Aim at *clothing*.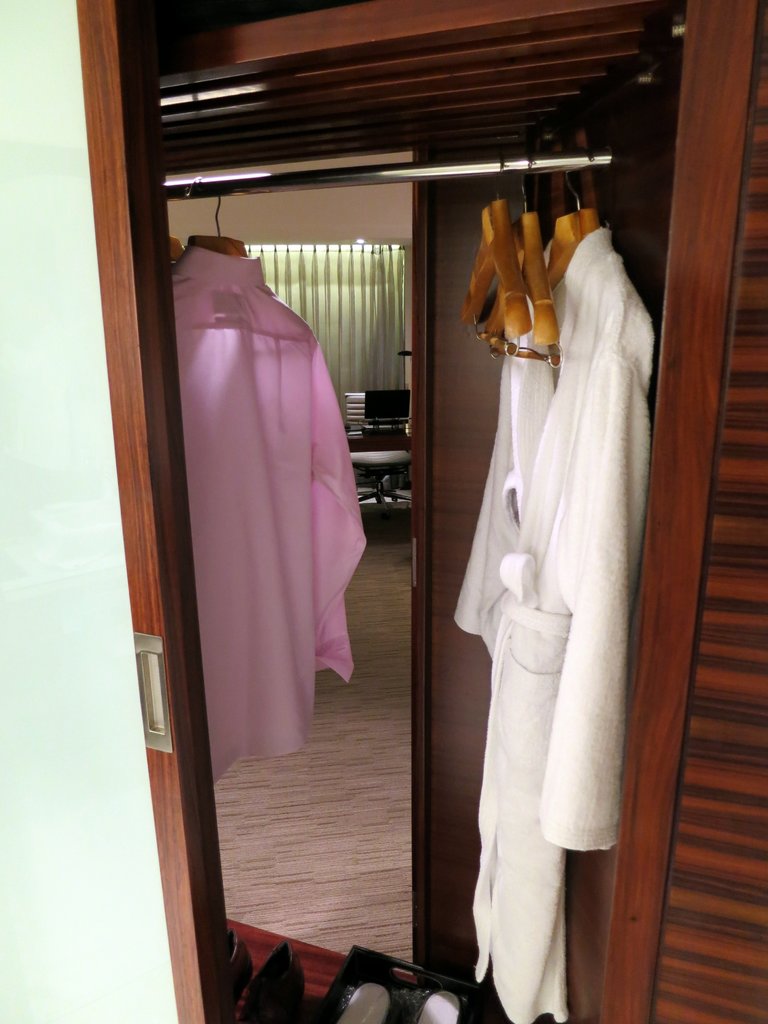
Aimed at select_region(171, 244, 369, 781).
